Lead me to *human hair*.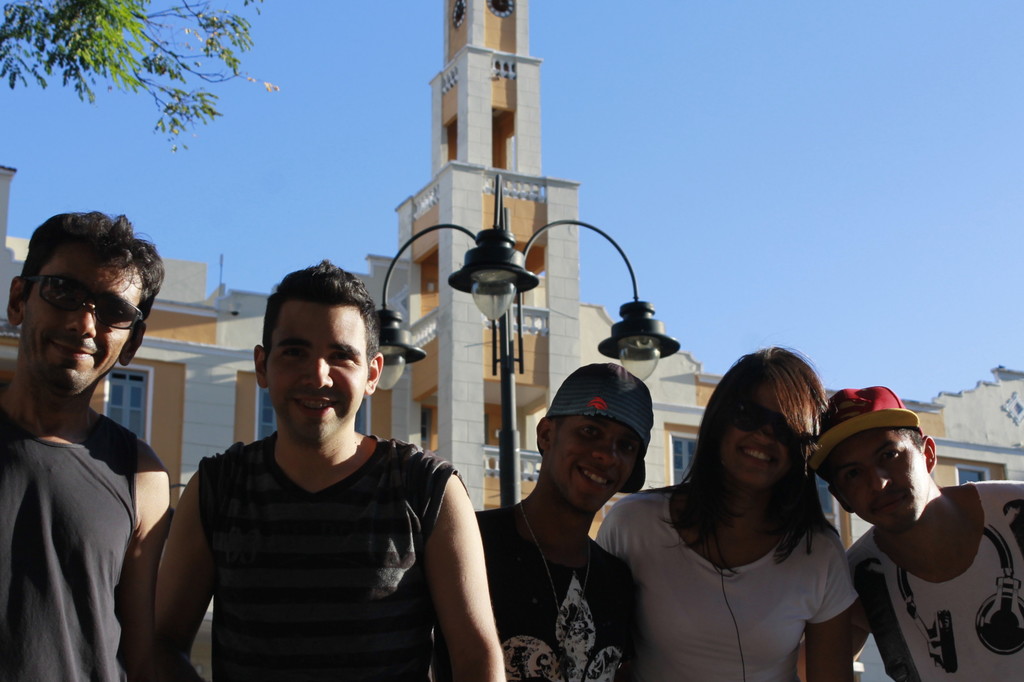
Lead to (x1=546, y1=412, x2=646, y2=476).
